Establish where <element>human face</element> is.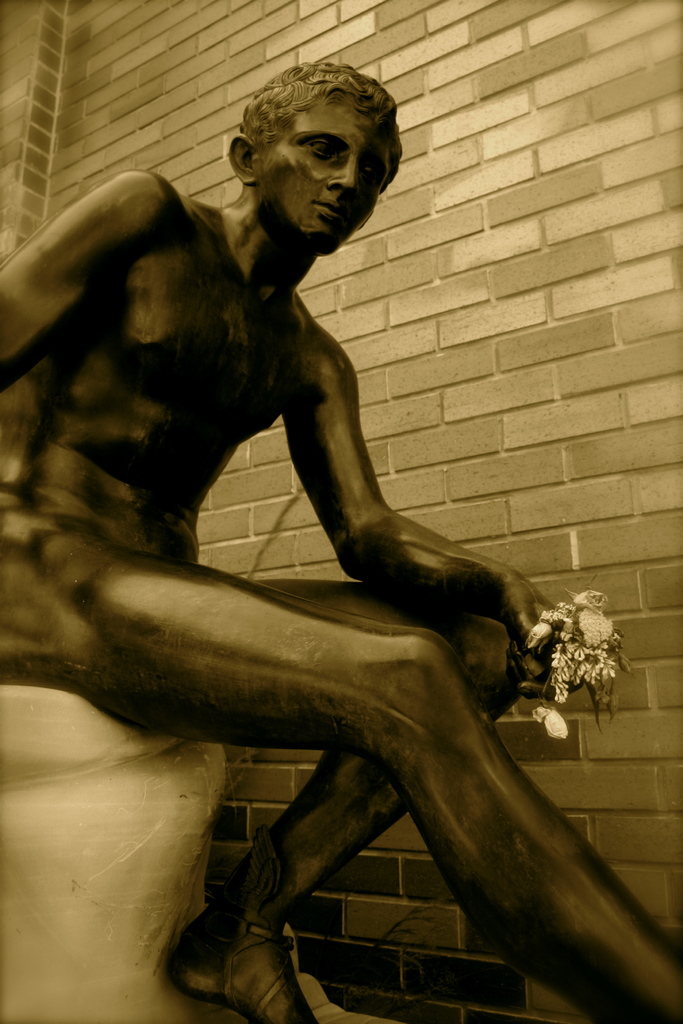
Established at pyautogui.locateOnScreen(259, 114, 396, 250).
